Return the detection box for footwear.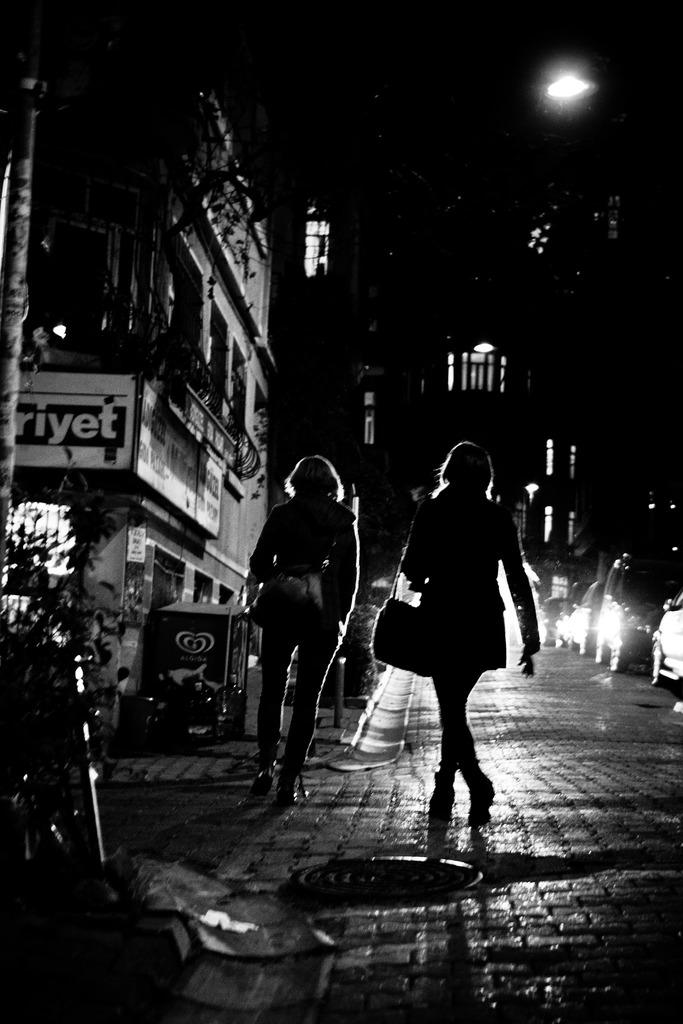
<region>429, 764, 458, 821</region>.
